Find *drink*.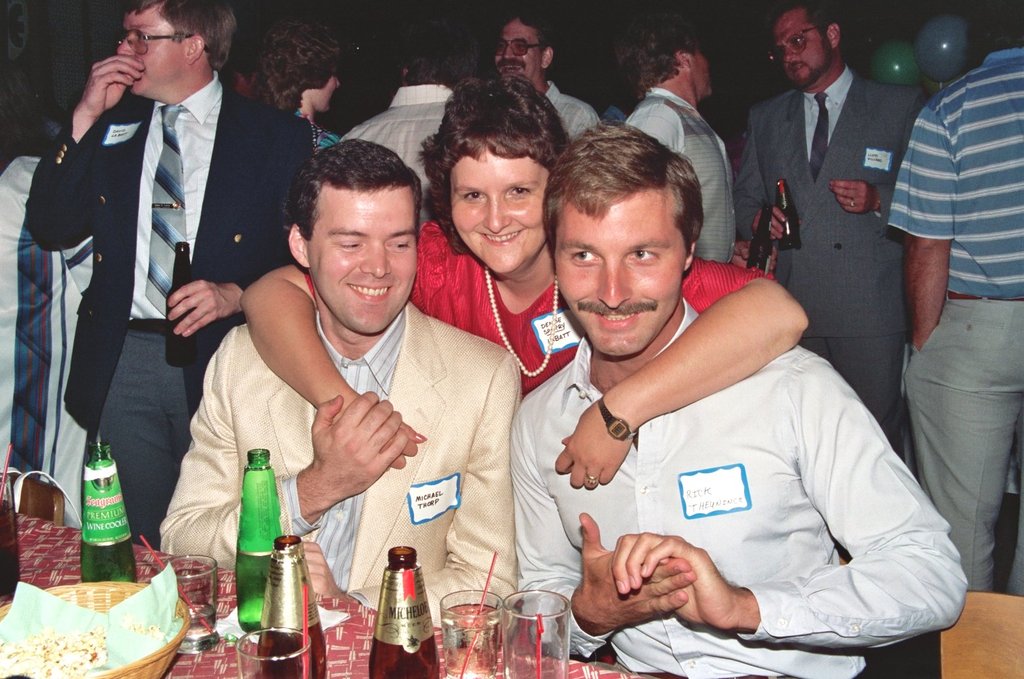
bbox(441, 604, 504, 678).
